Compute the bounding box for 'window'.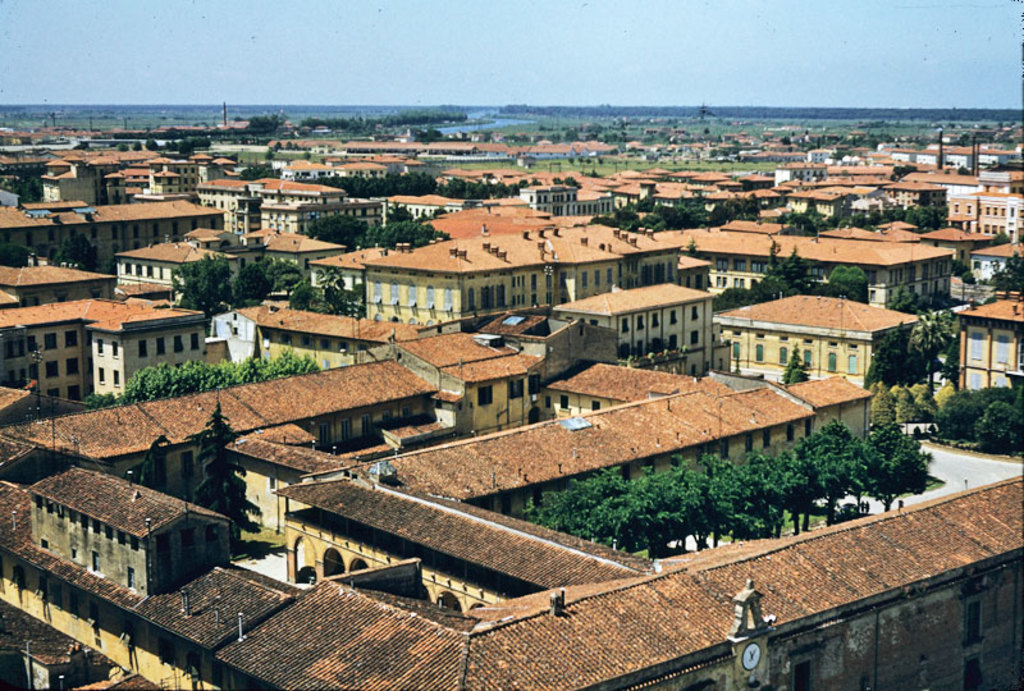
region(41, 326, 64, 357).
